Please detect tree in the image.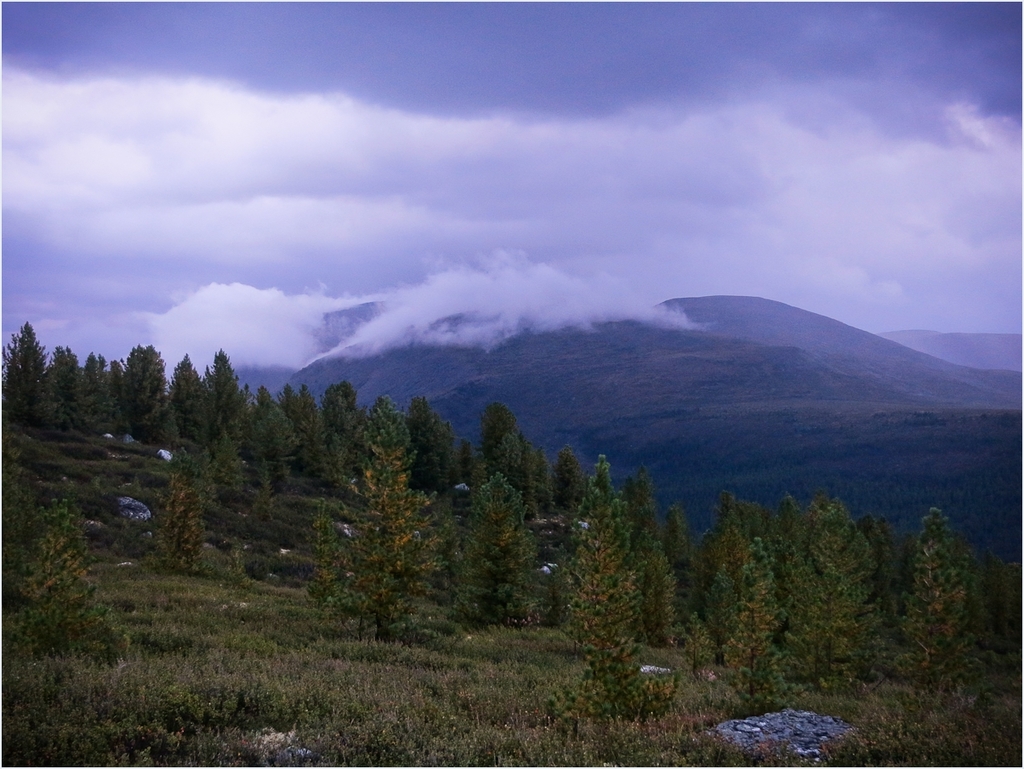
detection(558, 465, 667, 689).
